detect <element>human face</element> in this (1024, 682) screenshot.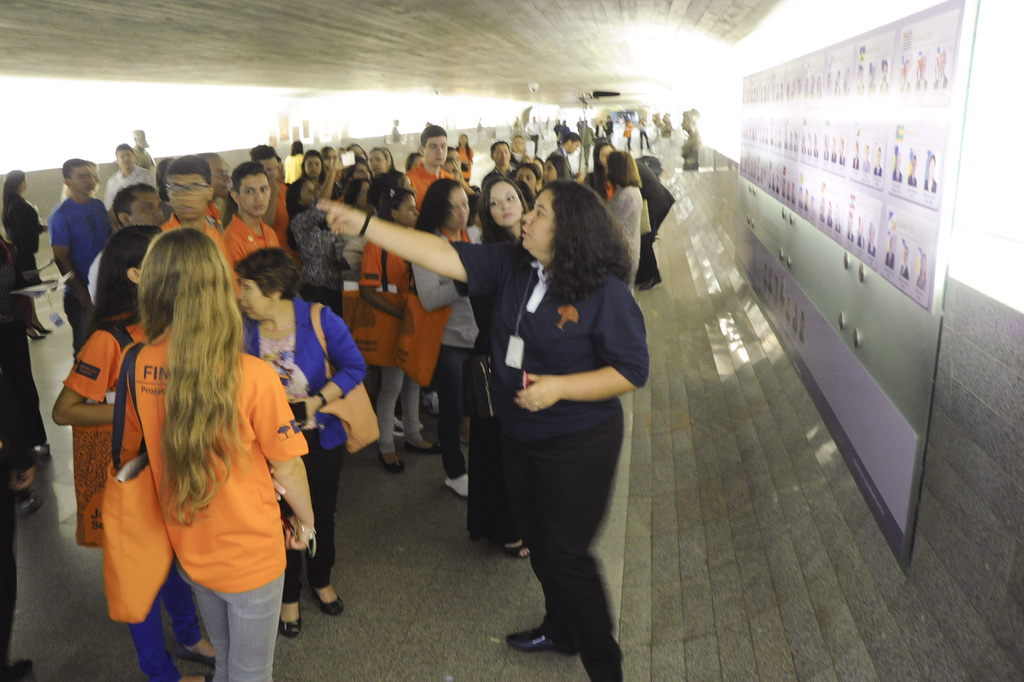
Detection: 371:143:383:173.
